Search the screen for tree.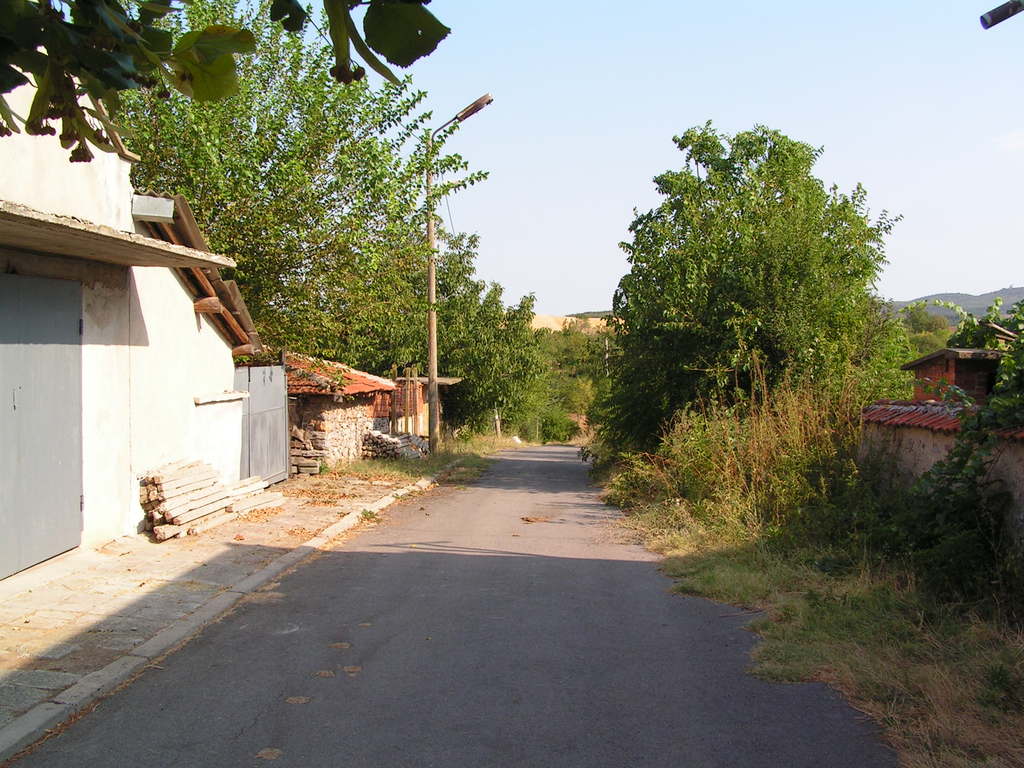
Found at 0/0/451/163.
